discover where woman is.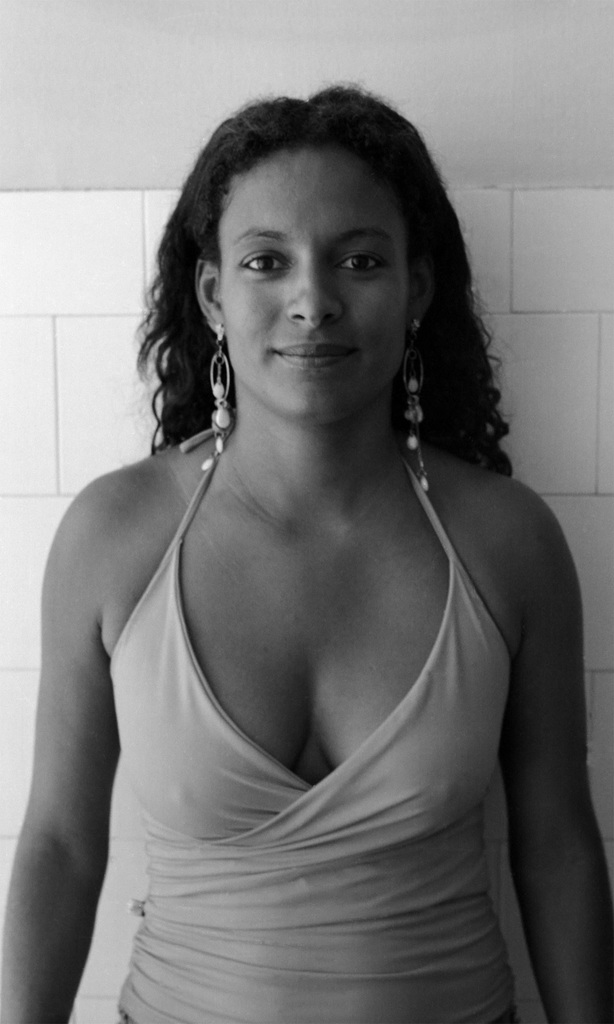
Discovered at (x1=0, y1=17, x2=588, y2=998).
